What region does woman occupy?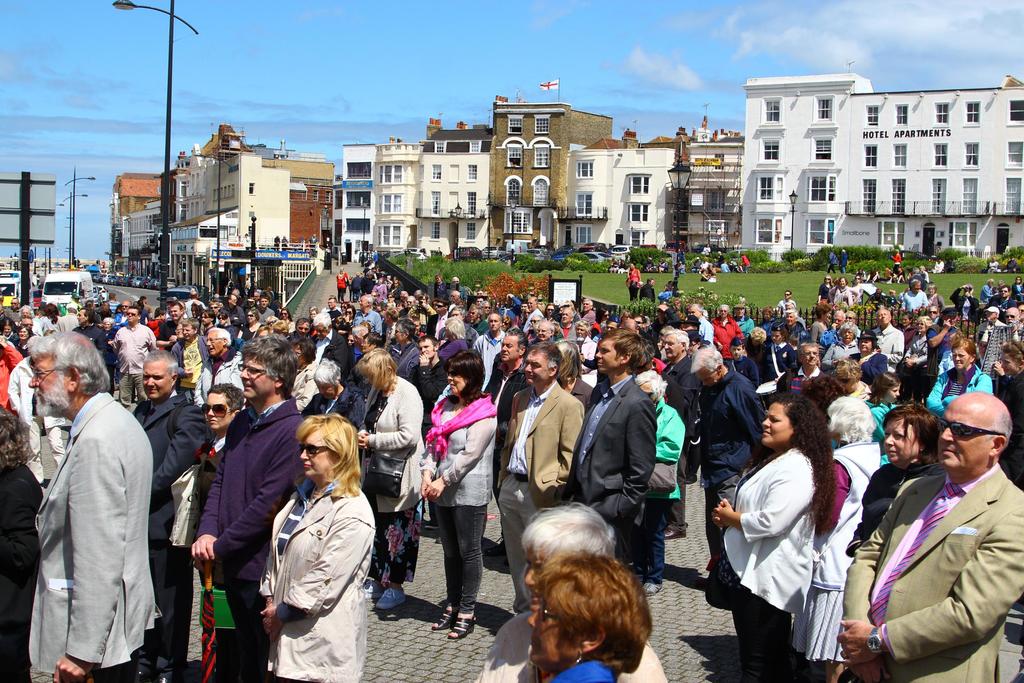
[924, 283, 947, 314].
